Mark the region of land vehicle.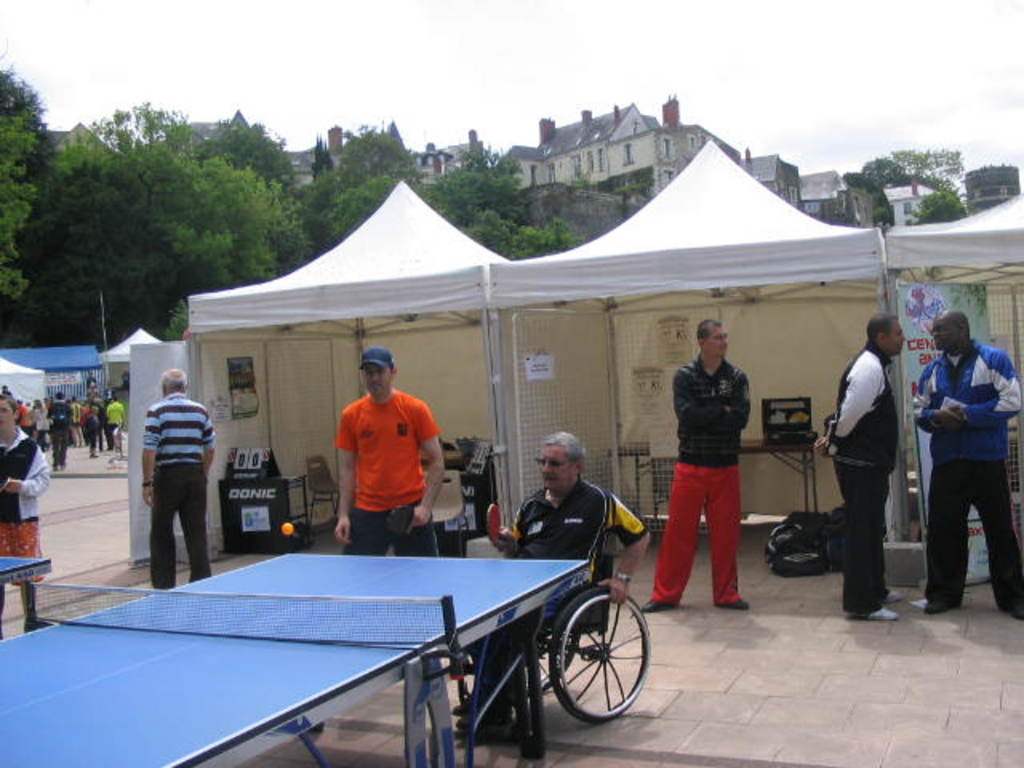
Region: (470,539,650,714).
